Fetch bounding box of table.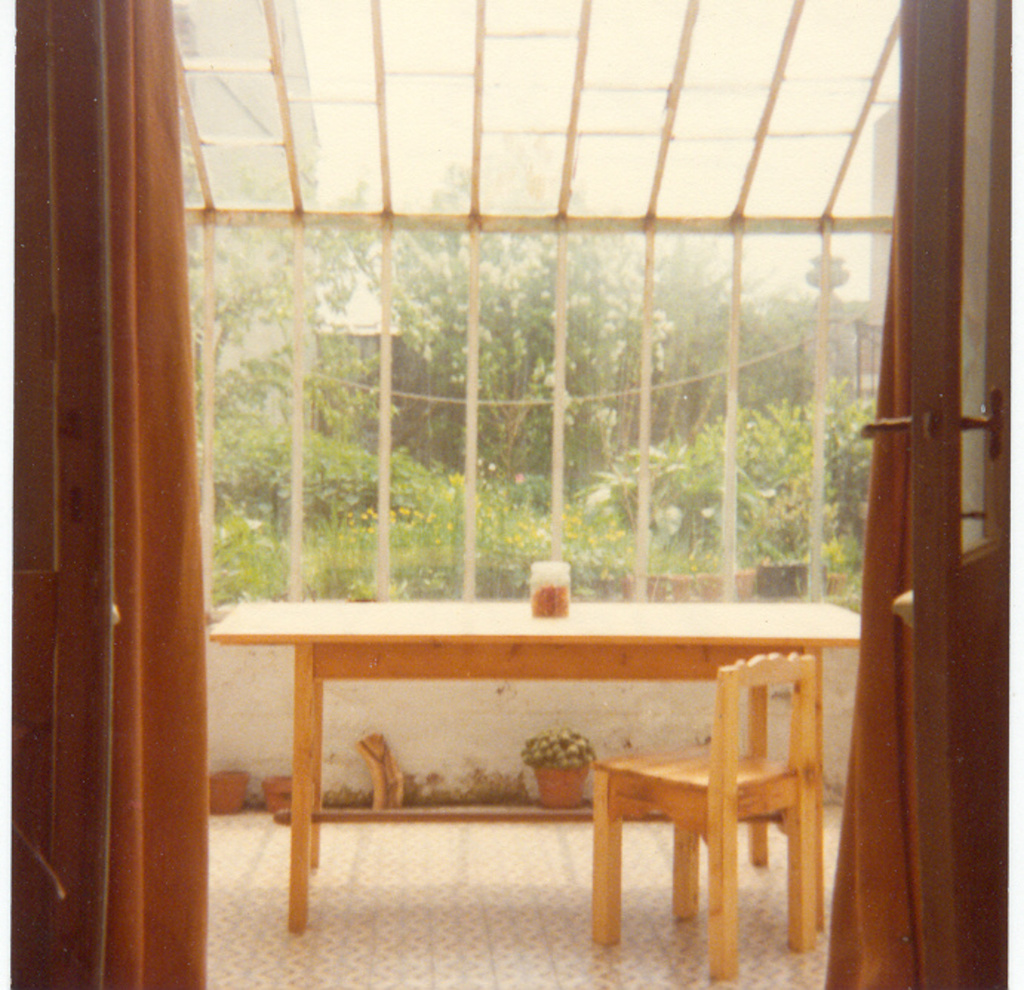
Bbox: [left=233, top=587, right=864, bottom=949].
